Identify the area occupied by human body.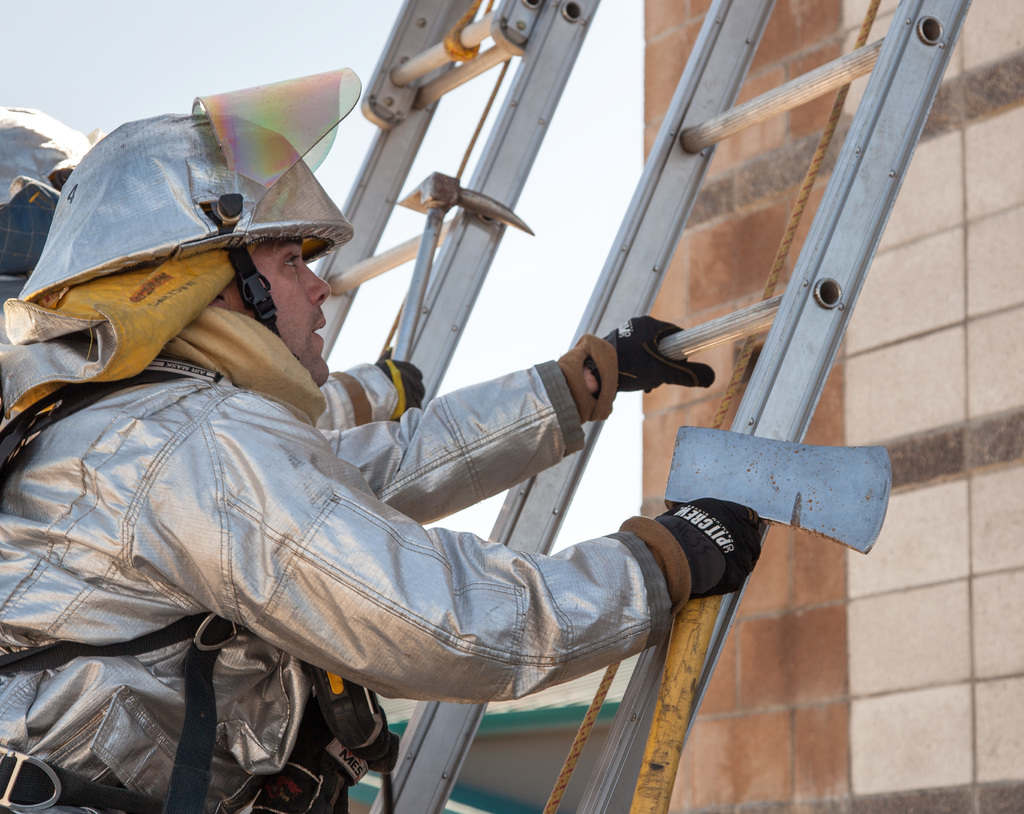
Area: BBox(90, 149, 764, 794).
